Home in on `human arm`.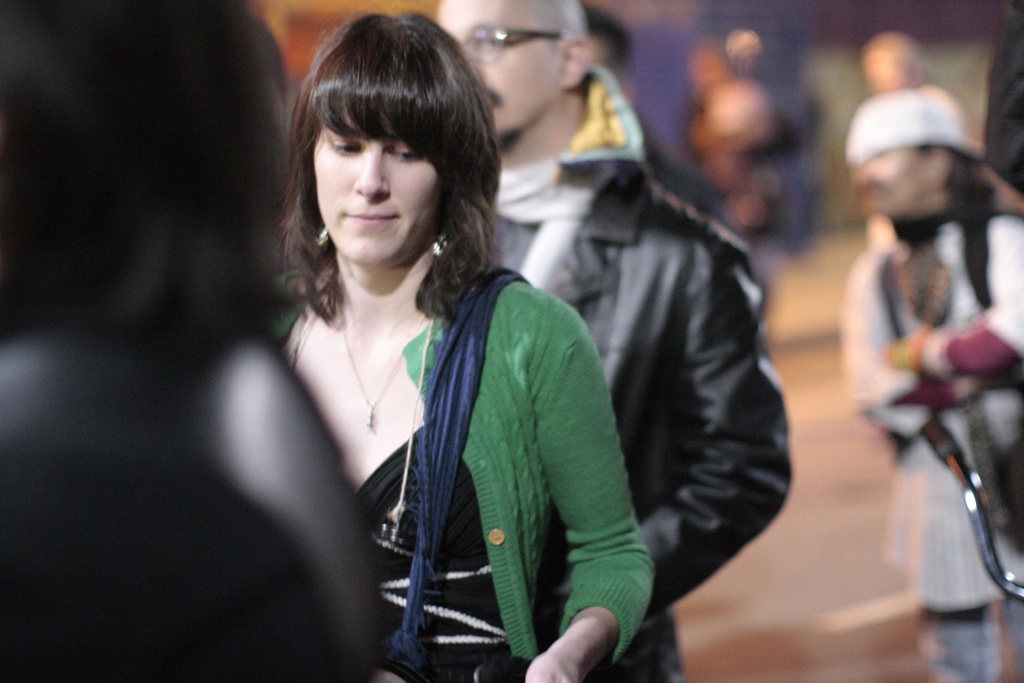
Homed in at [left=521, top=304, right=657, bottom=682].
